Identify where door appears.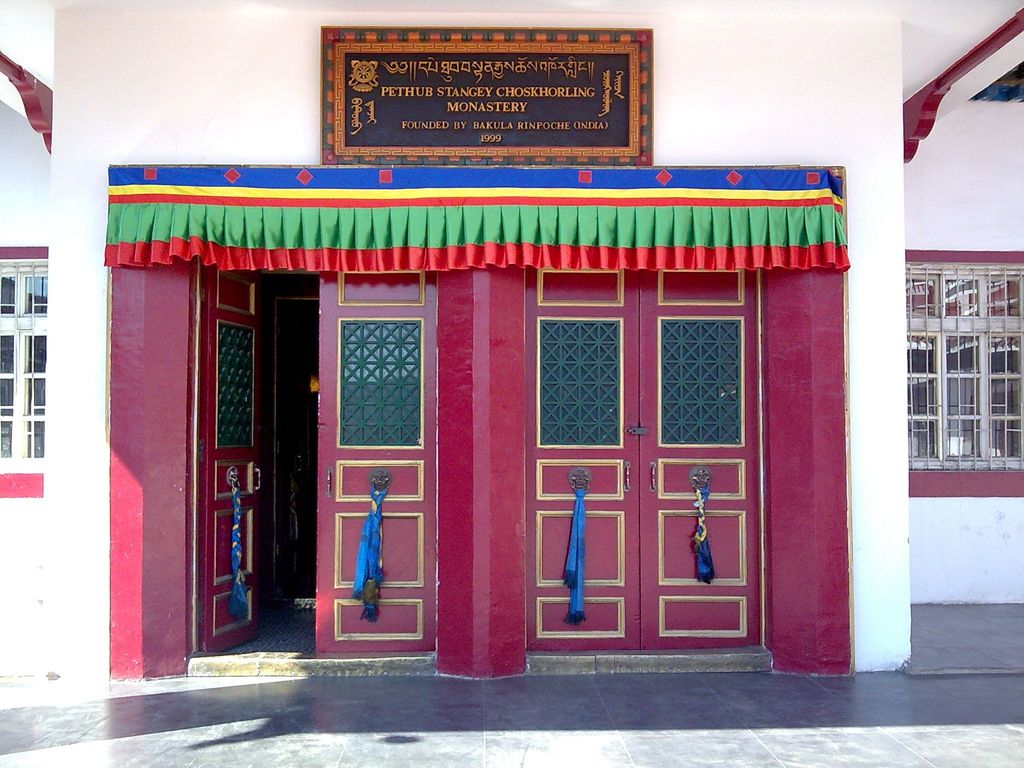
Appears at [205,257,279,654].
